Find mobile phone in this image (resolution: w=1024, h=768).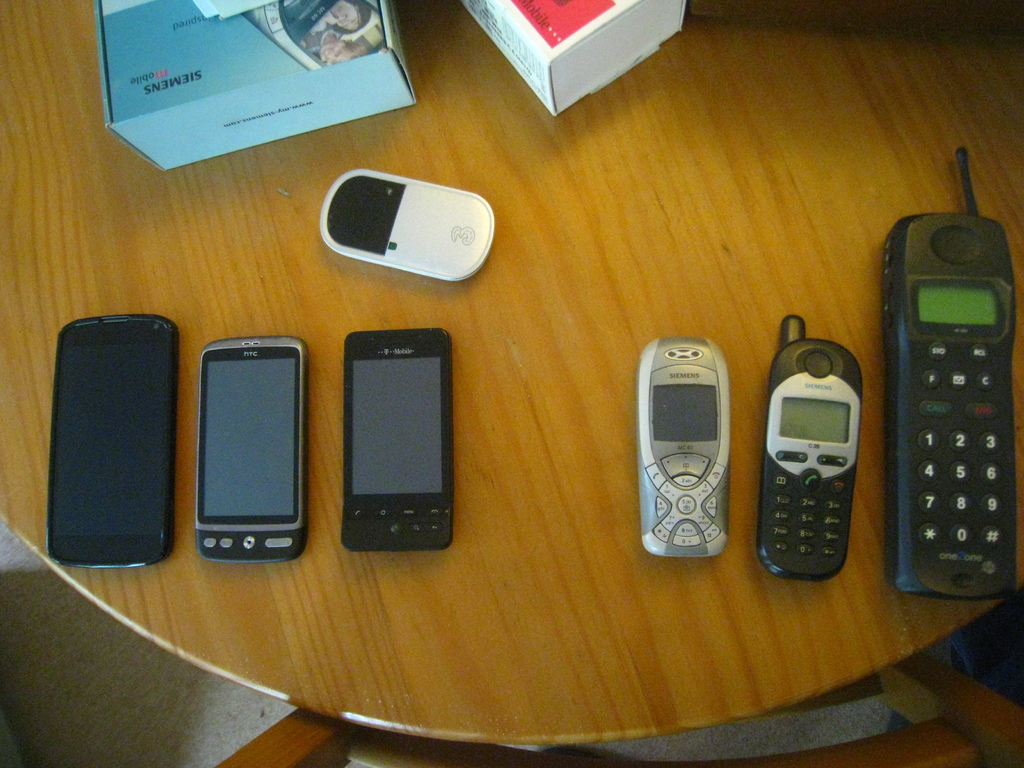
[195, 332, 307, 563].
